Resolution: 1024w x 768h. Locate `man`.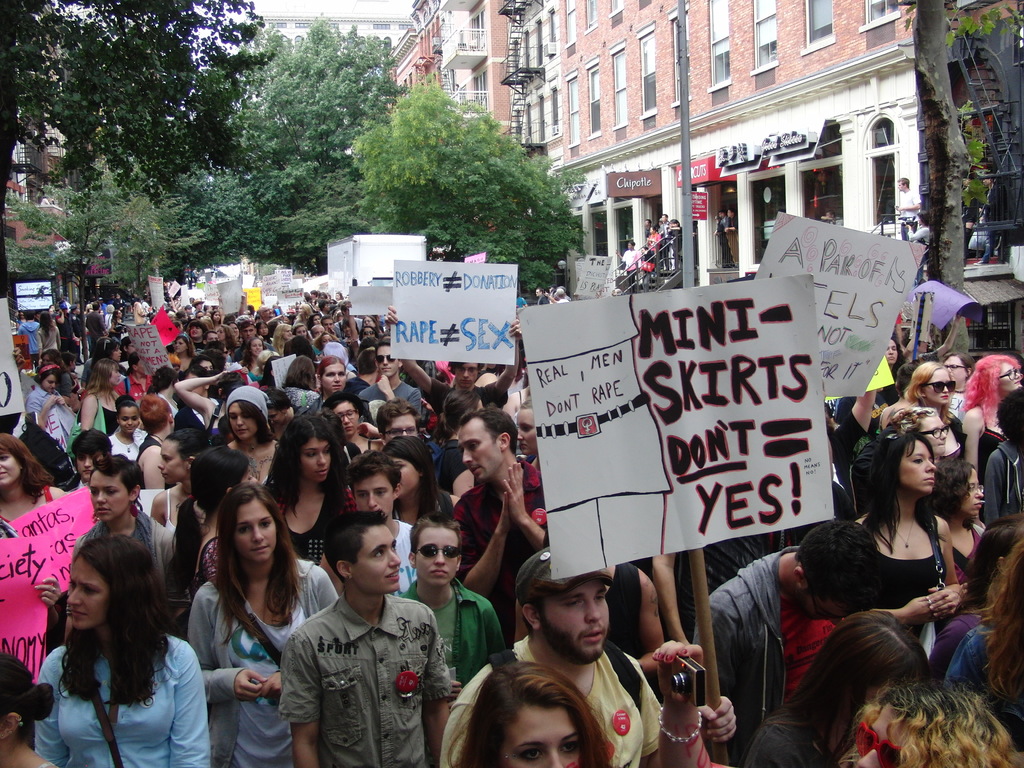
(x1=657, y1=210, x2=670, y2=271).
